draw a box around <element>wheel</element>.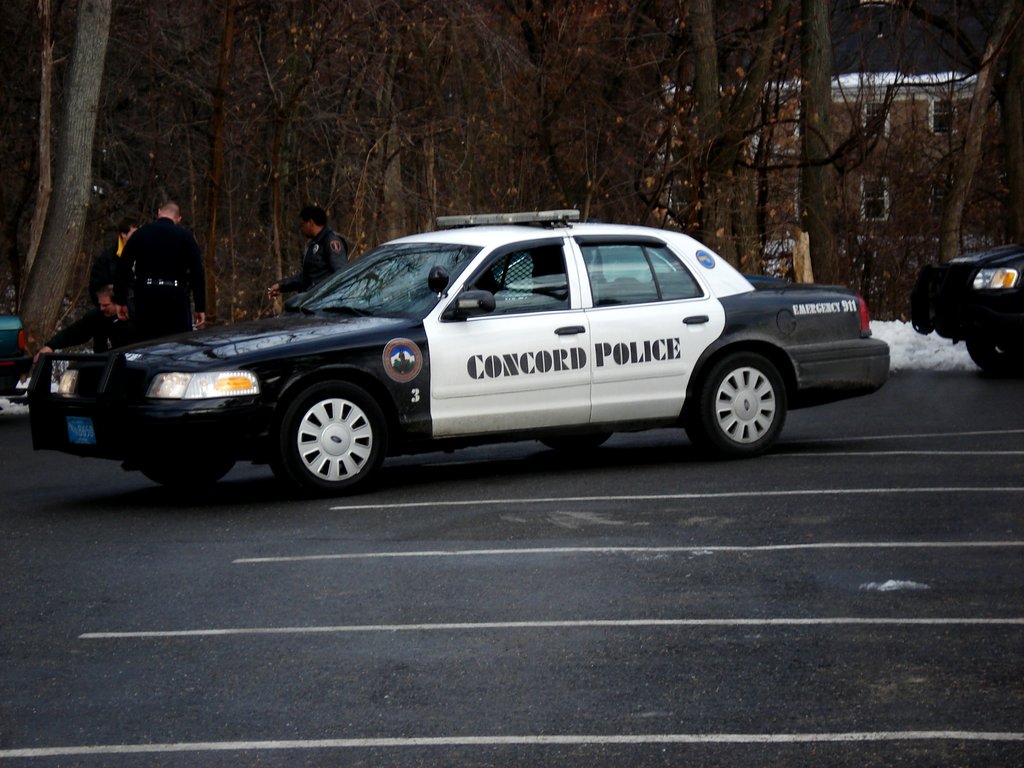
bbox=[550, 426, 604, 448].
